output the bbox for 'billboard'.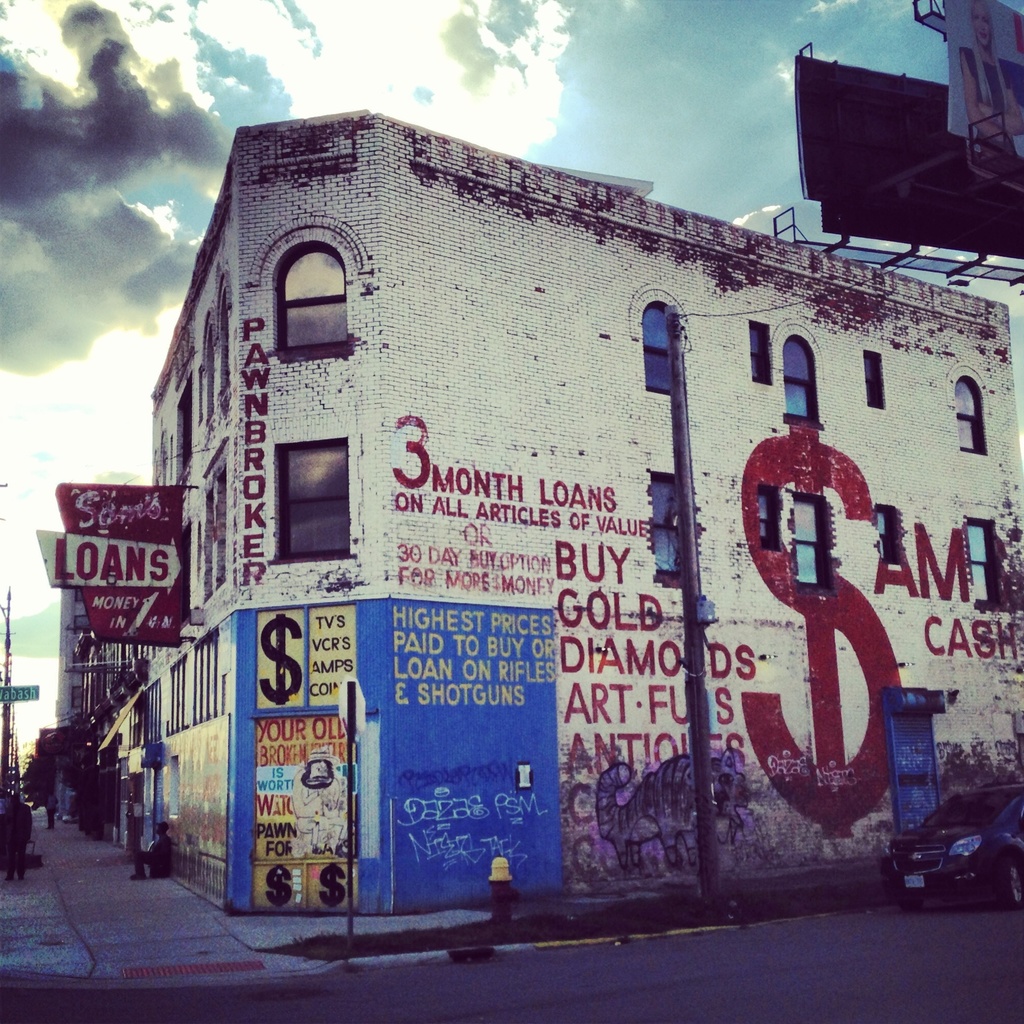
[796, 47, 1023, 279].
